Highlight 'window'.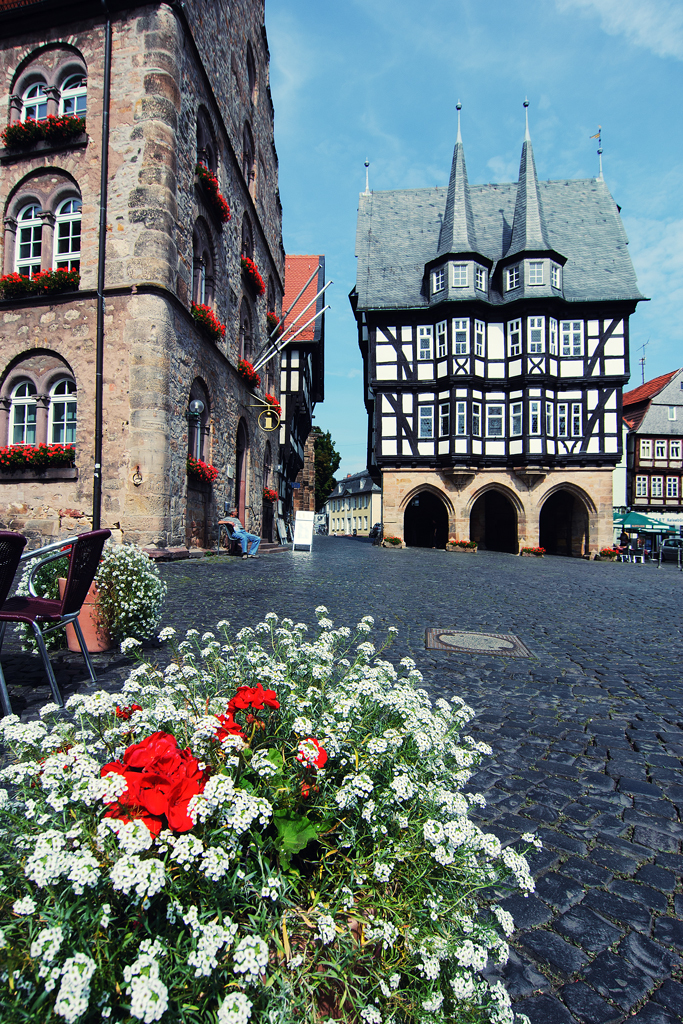
Highlighted region: region(239, 130, 260, 197).
